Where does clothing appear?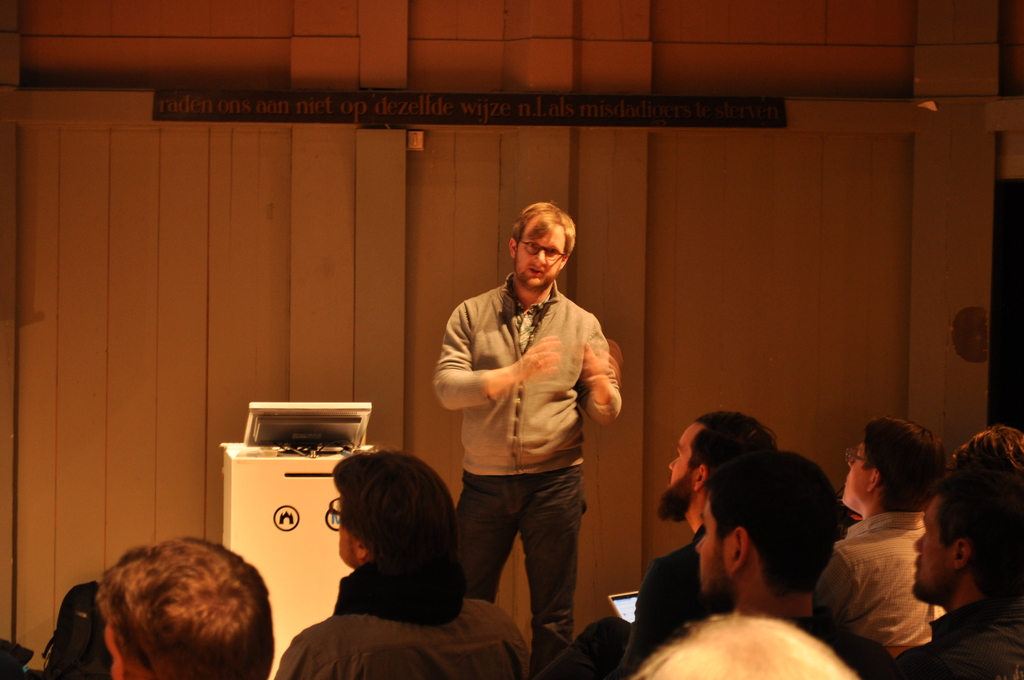
Appears at bbox=(829, 466, 961, 666).
